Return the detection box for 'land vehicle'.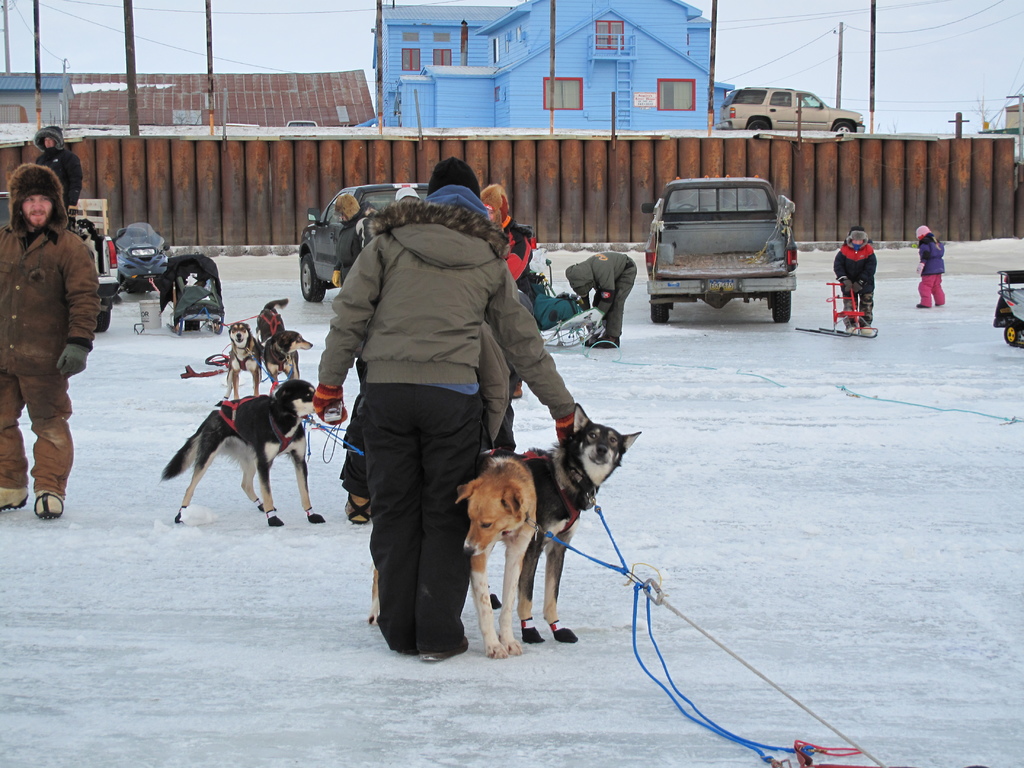
x1=716, y1=87, x2=865, y2=132.
